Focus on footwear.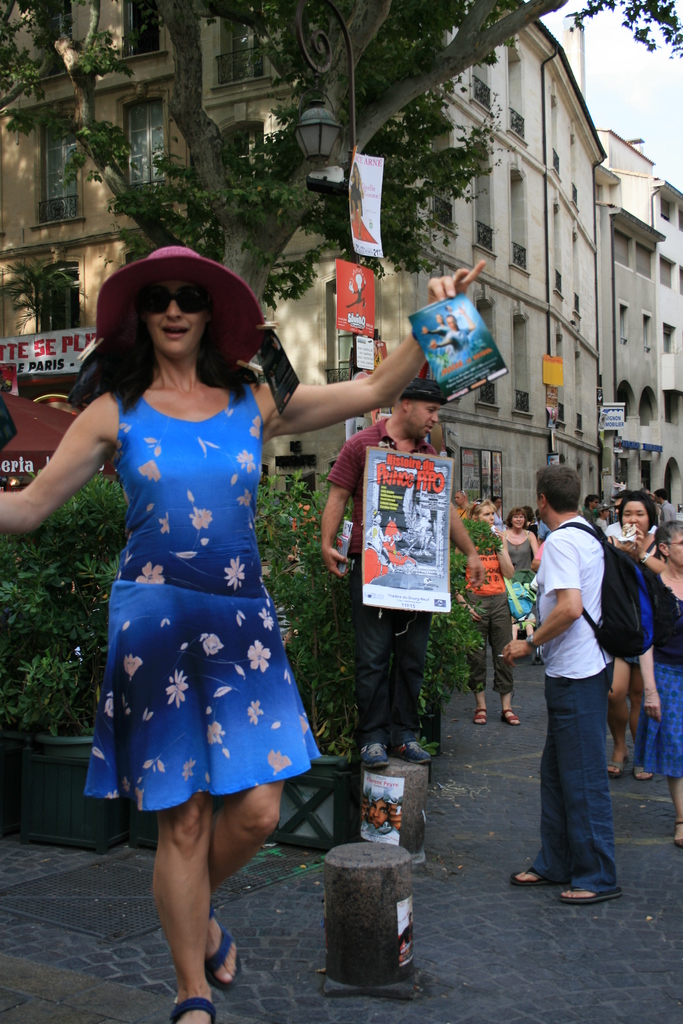
Focused at 393 740 430 769.
